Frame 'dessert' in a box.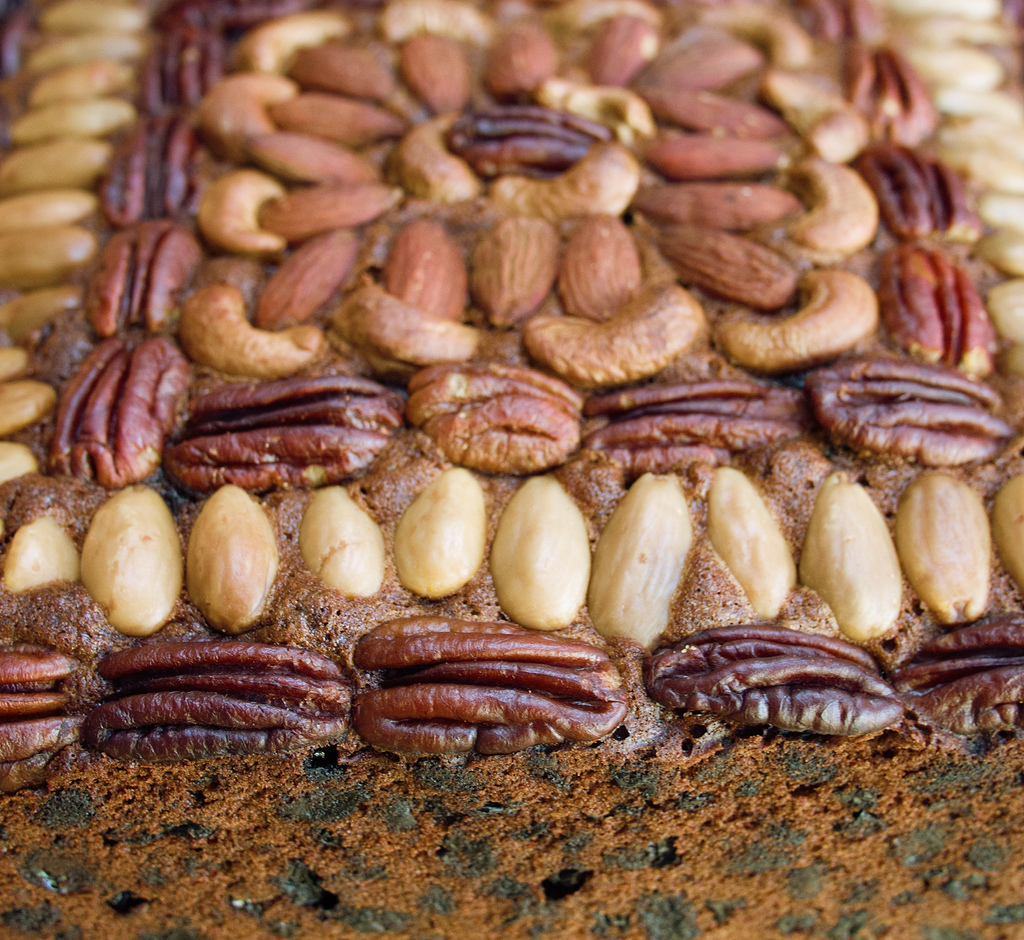
<bbox>769, 76, 854, 159</bbox>.
